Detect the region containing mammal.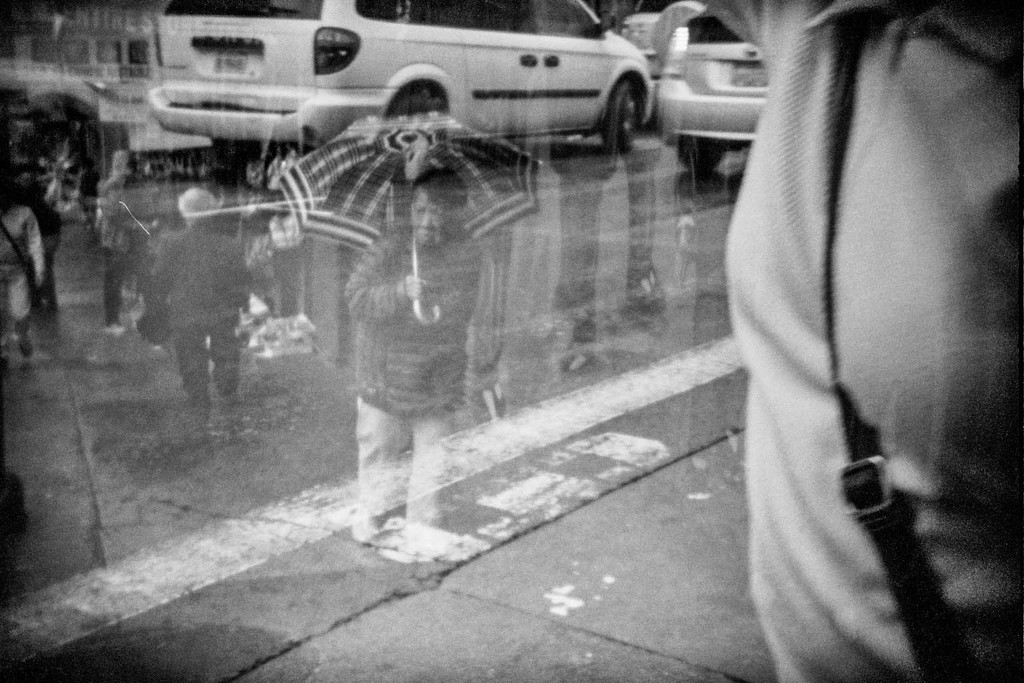
[x1=693, y1=0, x2=1021, y2=682].
